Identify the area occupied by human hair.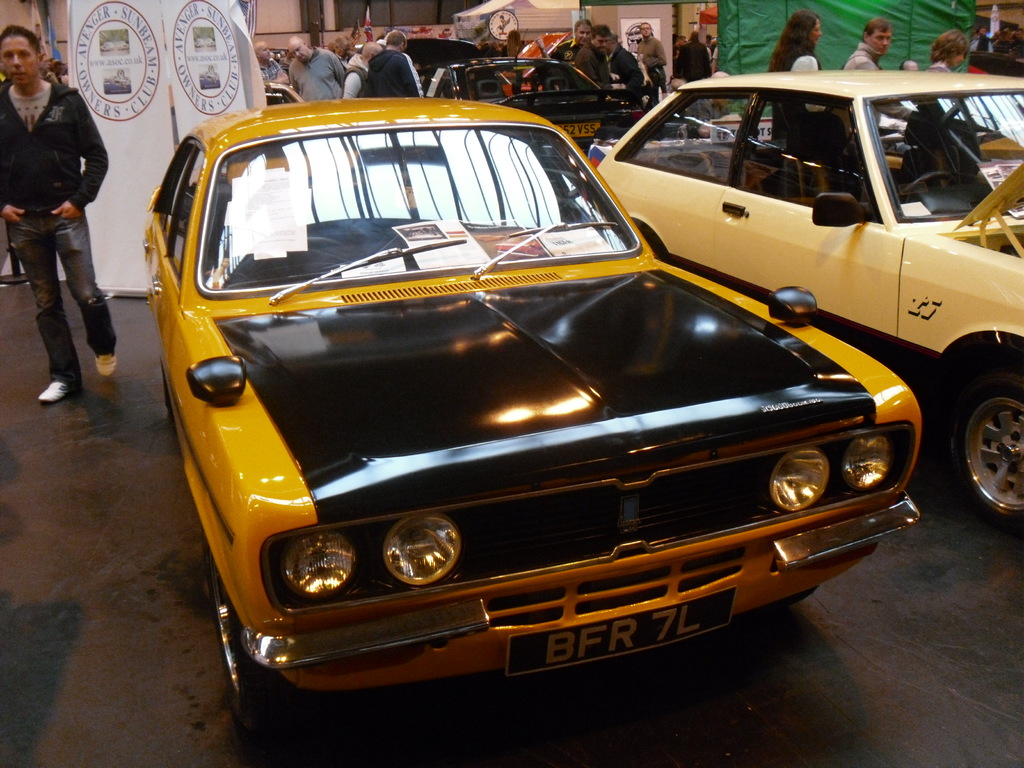
Area: crop(689, 31, 698, 42).
